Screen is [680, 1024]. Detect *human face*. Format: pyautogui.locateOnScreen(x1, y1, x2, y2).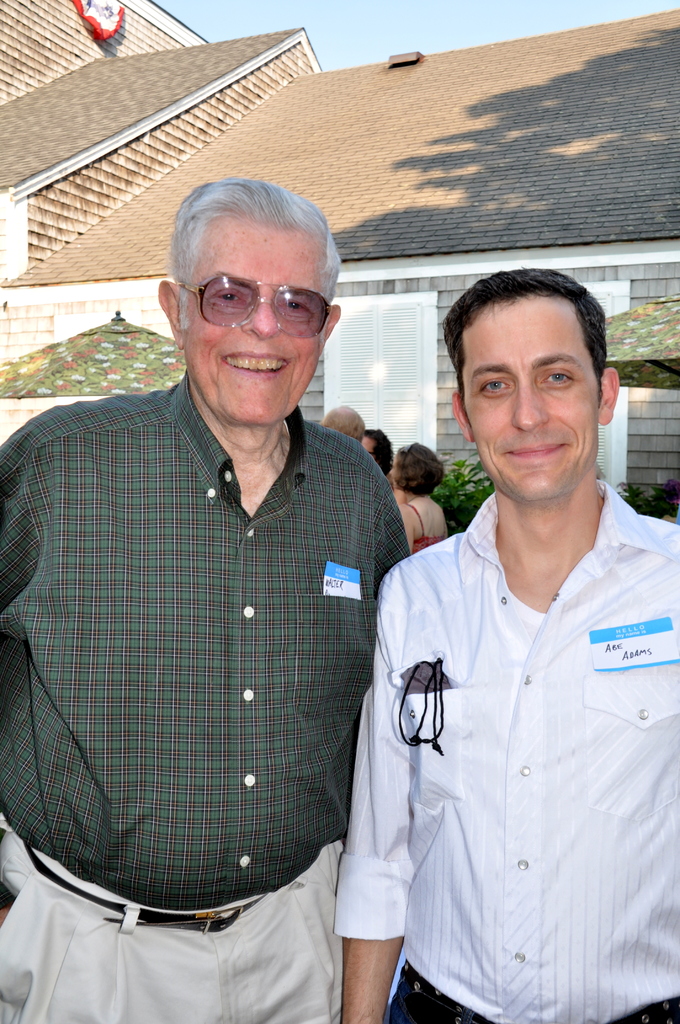
pyautogui.locateOnScreen(179, 209, 332, 428).
